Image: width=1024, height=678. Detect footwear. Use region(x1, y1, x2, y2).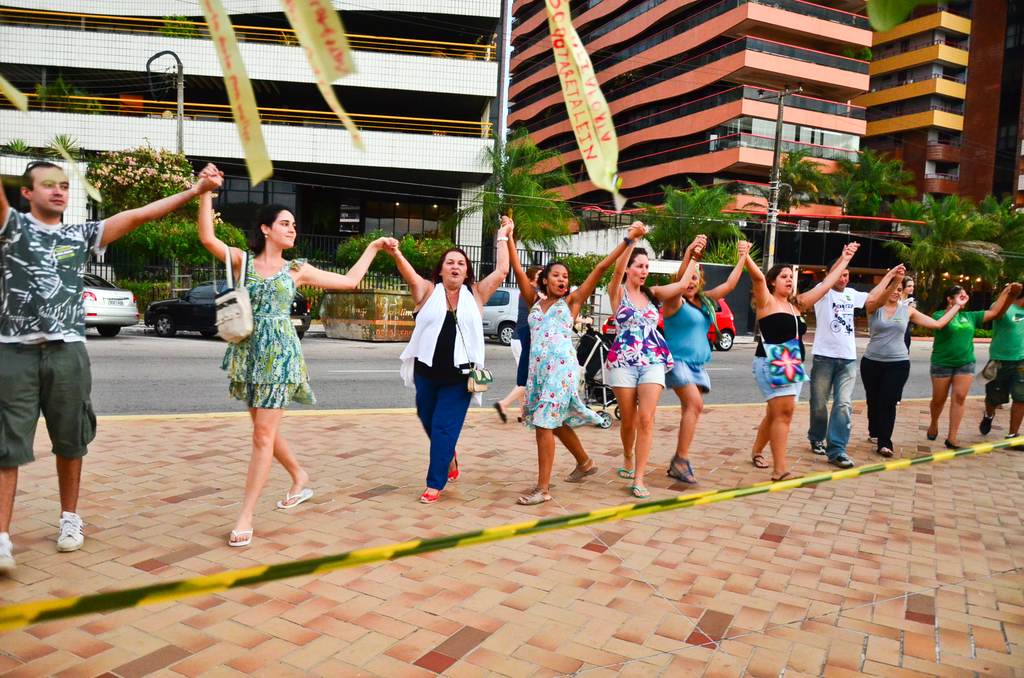
region(227, 526, 252, 547).
